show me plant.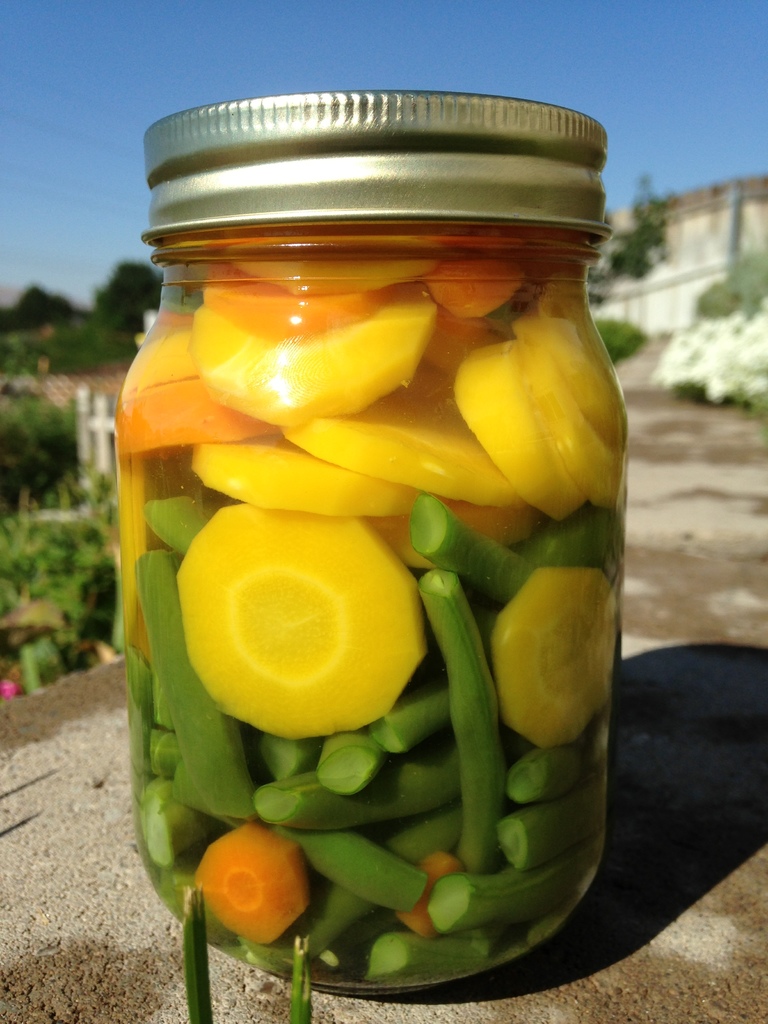
plant is here: box(591, 286, 654, 371).
